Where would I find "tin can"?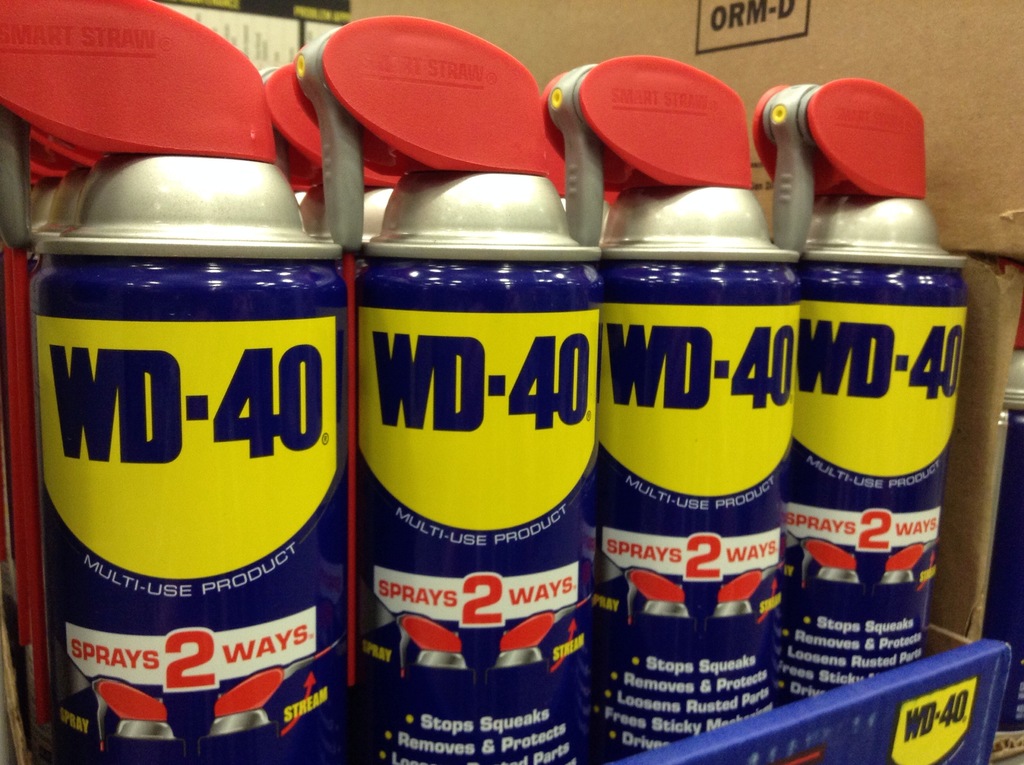
At 595, 183, 799, 751.
